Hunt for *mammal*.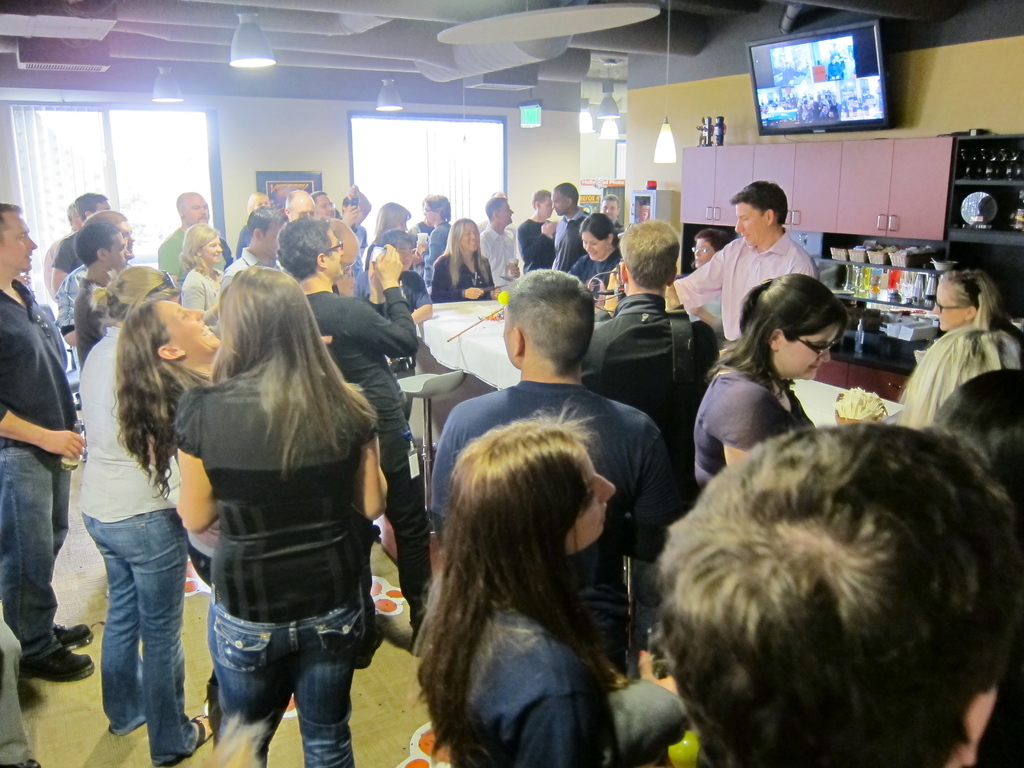
Hunted down at 337 184 371 254.
